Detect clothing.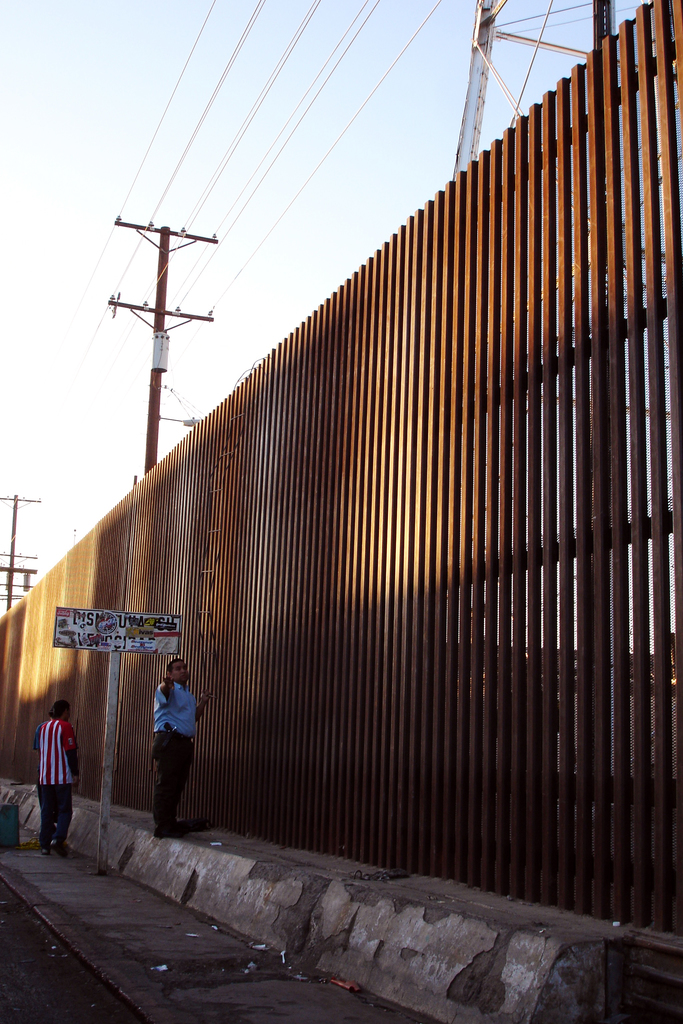
Detected at locate(151, 684, 205, 733).
